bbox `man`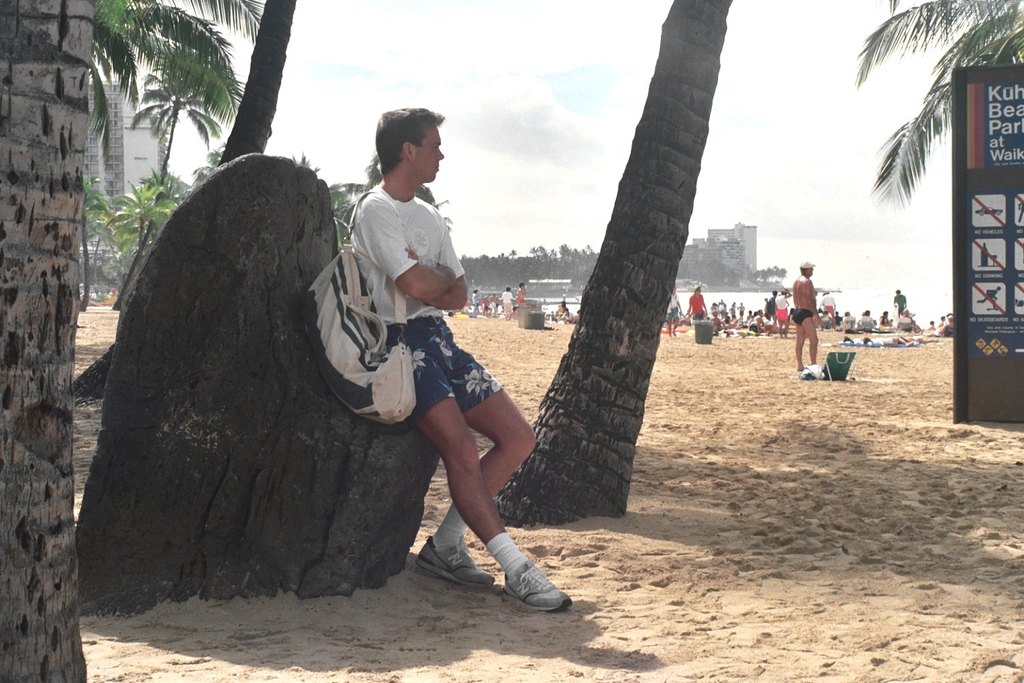
<region>771, 288, 788, 340</region>
